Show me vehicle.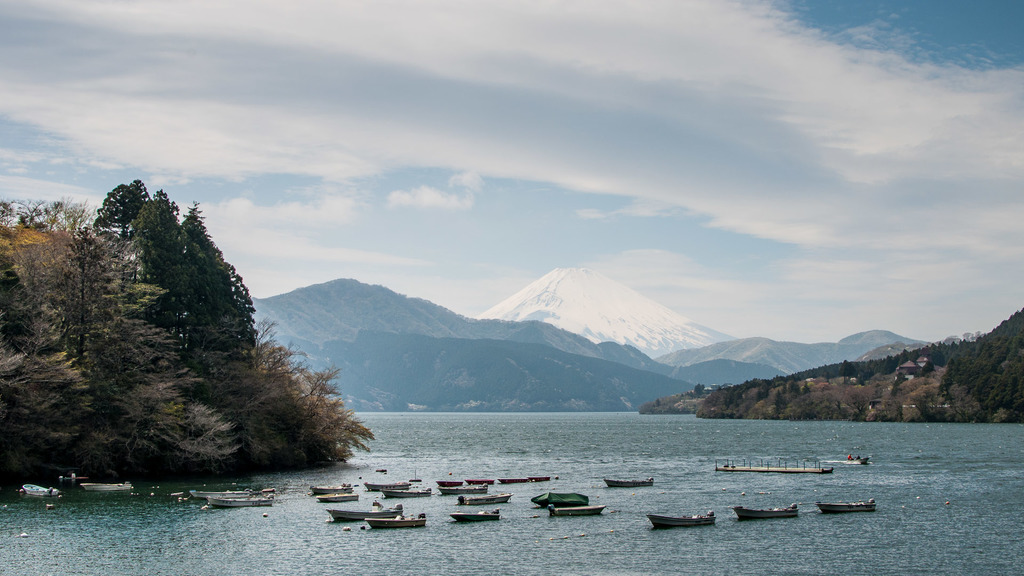
vehicle is here: <region>604, 477, 655, 491</region>.
